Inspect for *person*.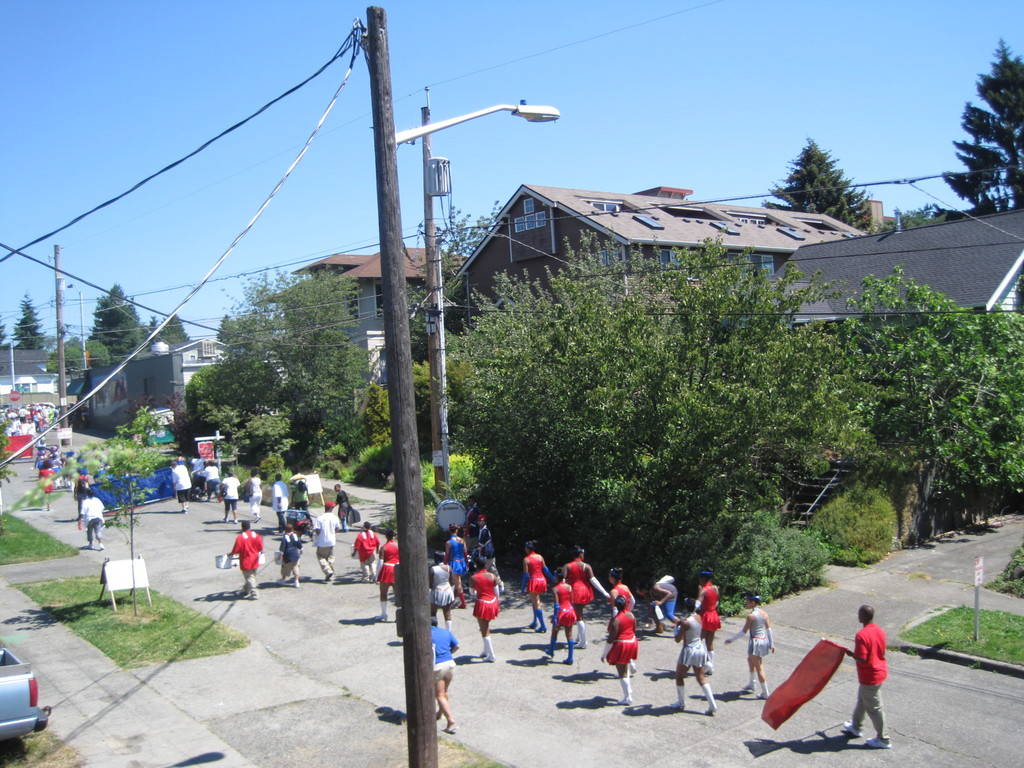
Inspection: Rect(172, 462, 191, 513).
